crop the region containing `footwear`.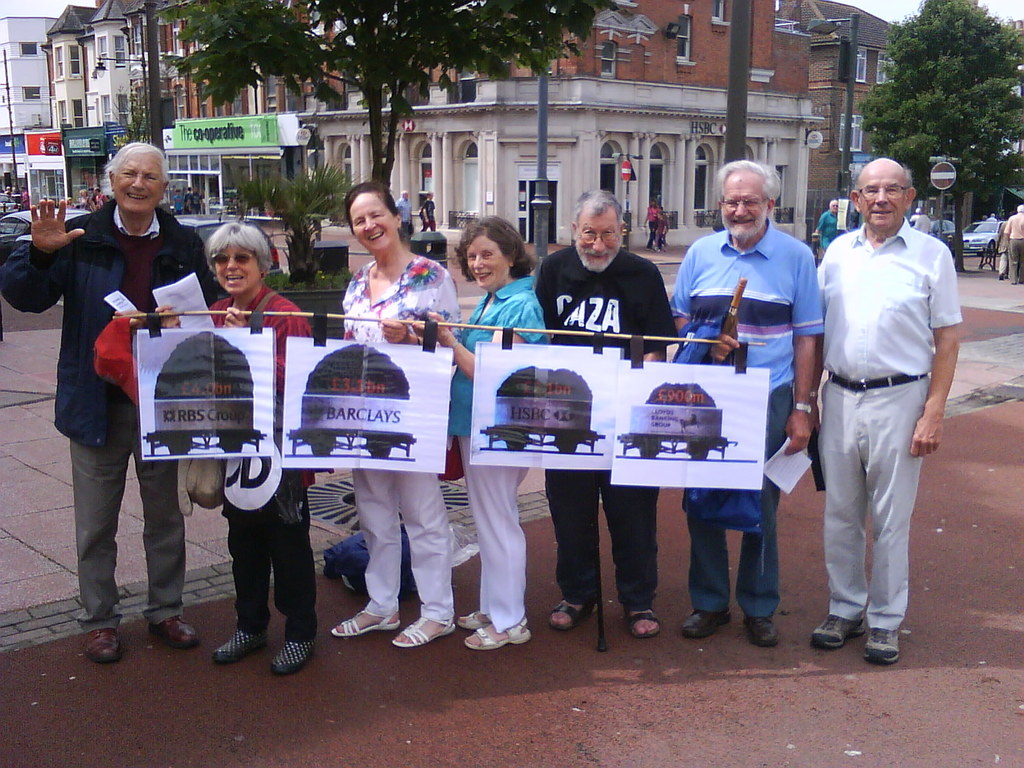
Crop region: rect(75, 624, 118, 664).
